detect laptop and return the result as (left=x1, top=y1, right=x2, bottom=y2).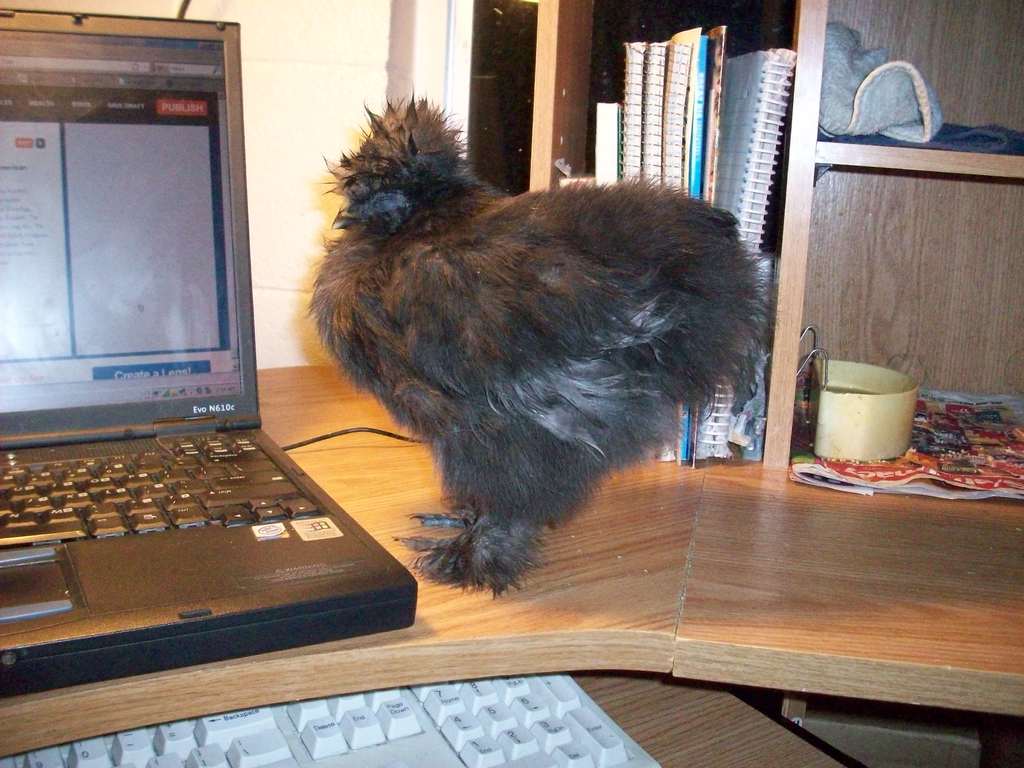
(left=0, top=6, right=418, bottom=701).
